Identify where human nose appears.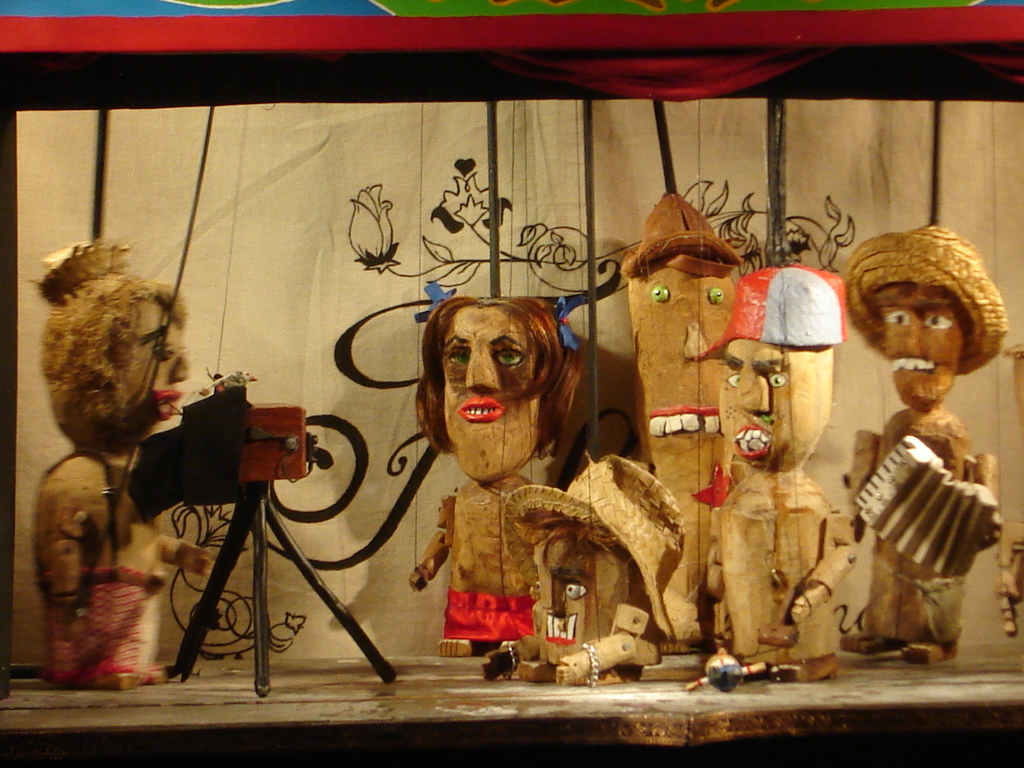
Appears at l=894, t=322, r=918, b=358.
